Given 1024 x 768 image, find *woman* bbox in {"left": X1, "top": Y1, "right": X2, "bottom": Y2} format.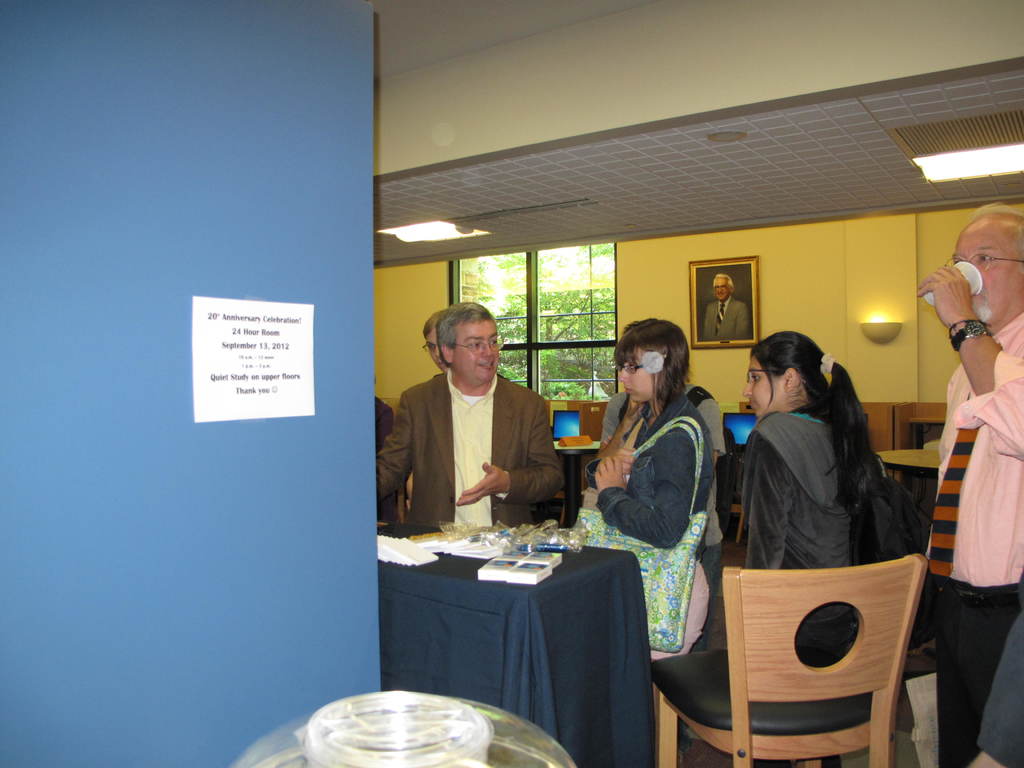
{"left": 733, "top": 328, "right": 901, "bottom": 602}.
